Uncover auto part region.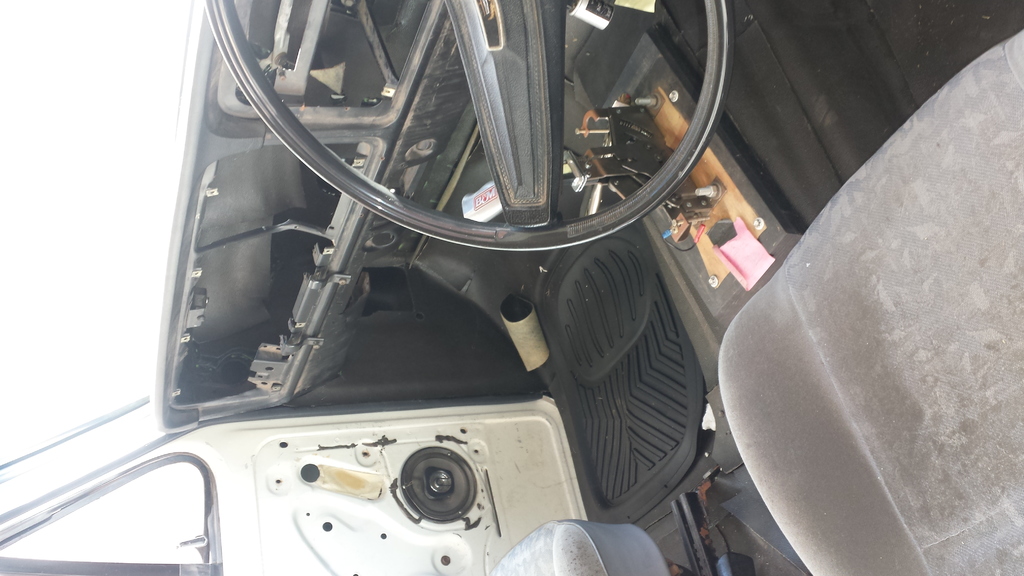
Uncovered: (0, 408, 638, 575).
